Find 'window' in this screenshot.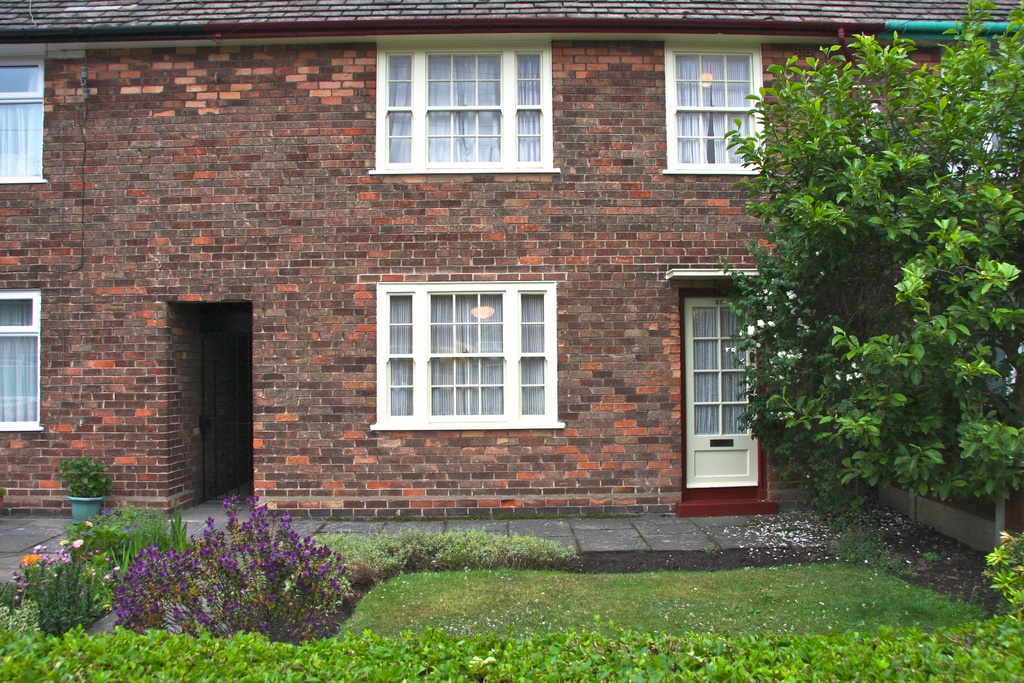
The bounding box for 'window' is (left=367, top=281, right=565, bottom=438).
